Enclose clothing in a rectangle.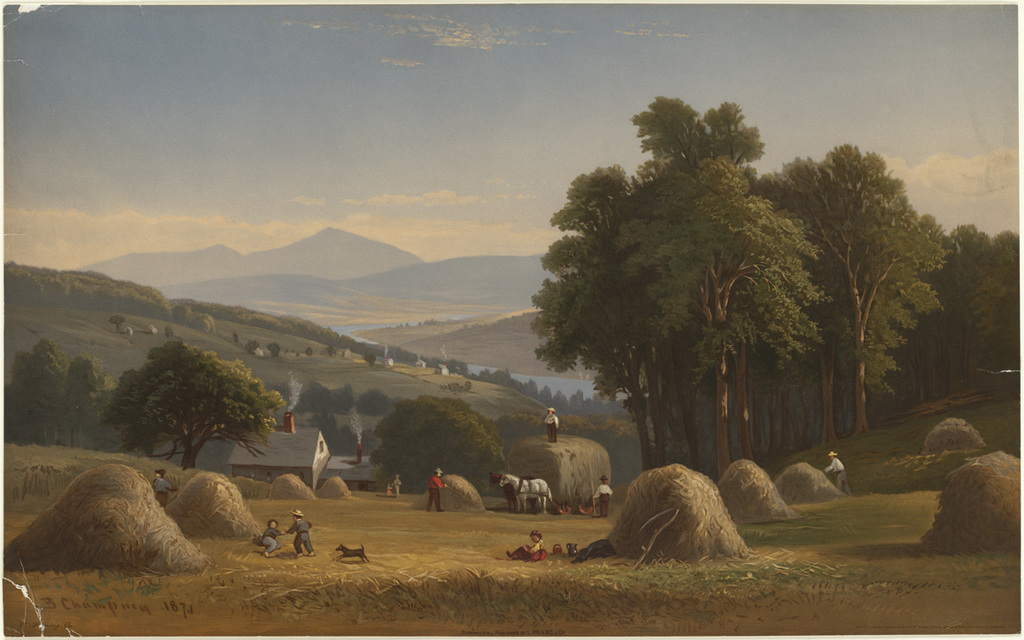
rect(154, 478, 172, 514).
